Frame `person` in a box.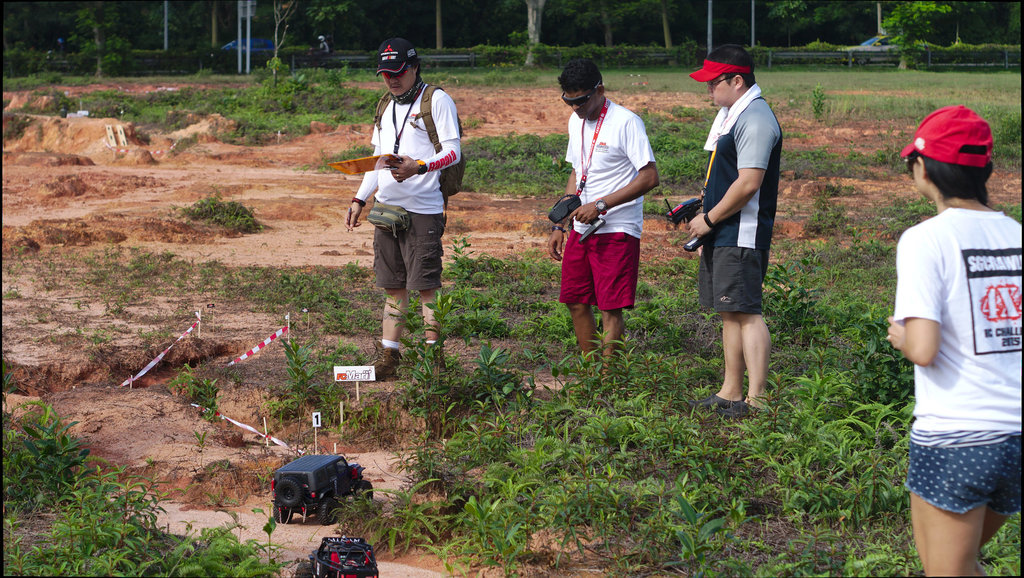
(x1=888, y1=99, x2=1021, y2=577).
